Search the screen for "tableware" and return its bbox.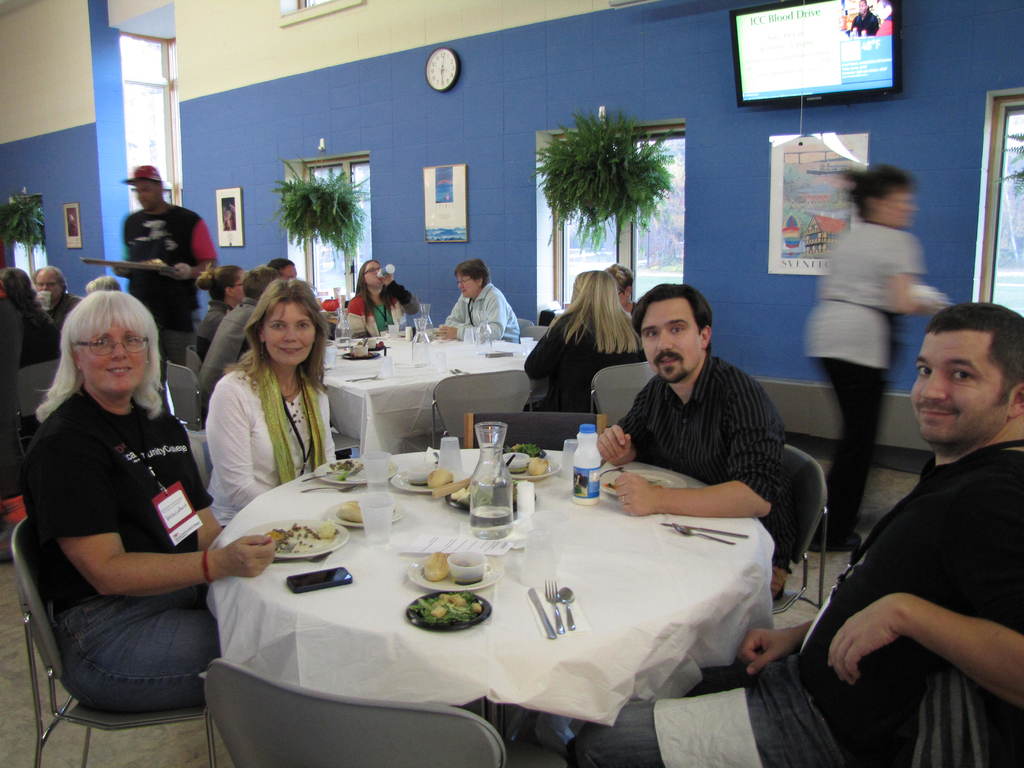
Found: [x1=243, y1=519, x2=352, y2=559].
